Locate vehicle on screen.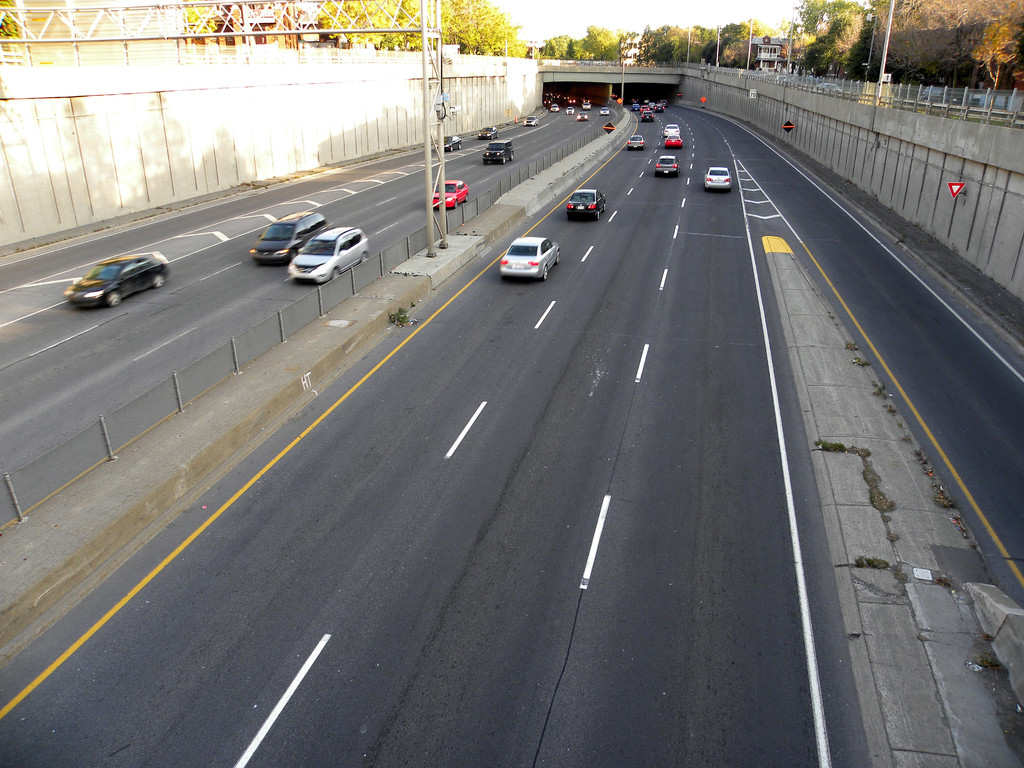
On screen at x1=63 y1=250 x2=170 y2=307.
